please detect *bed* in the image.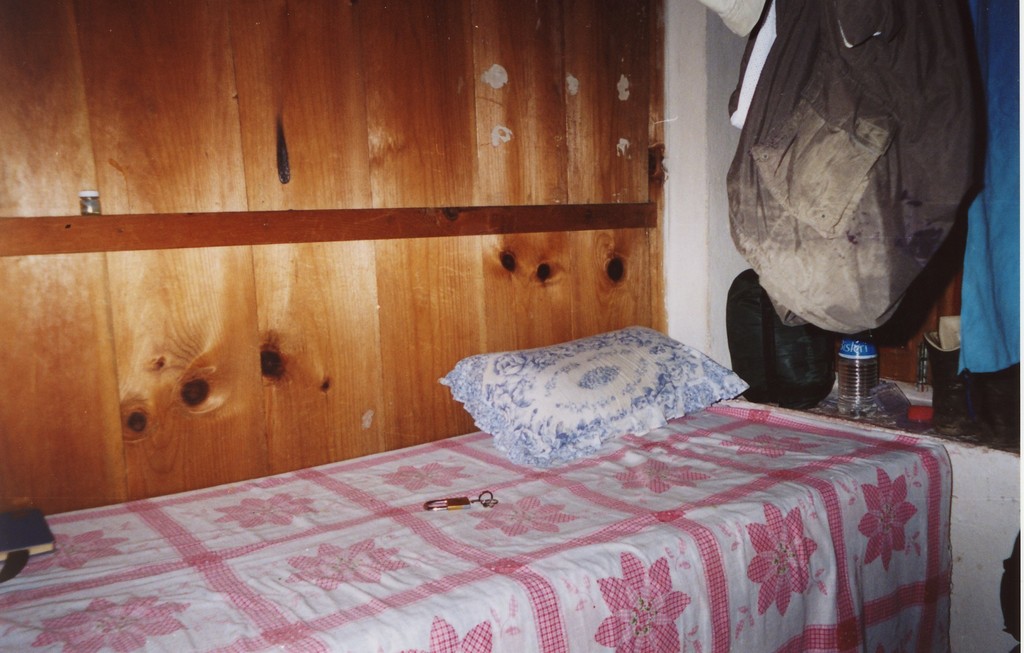
rect(52, 286, 984, 652).
